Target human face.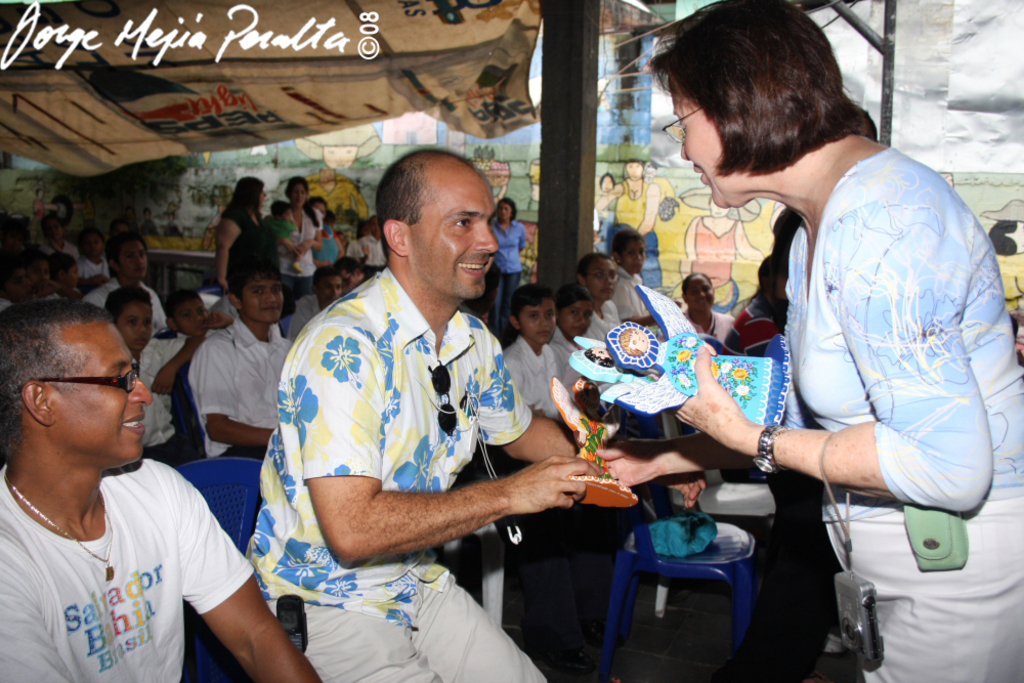
Target region: 585 256 620 300.
